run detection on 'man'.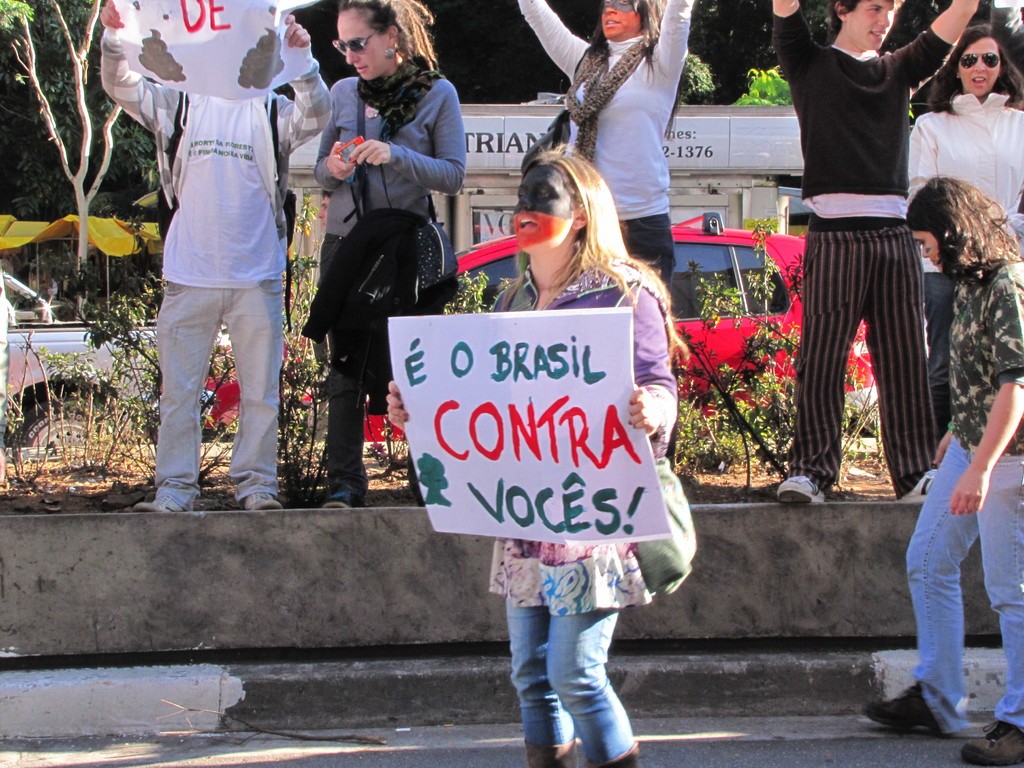
Result: box(130, 7, 301, 529).
